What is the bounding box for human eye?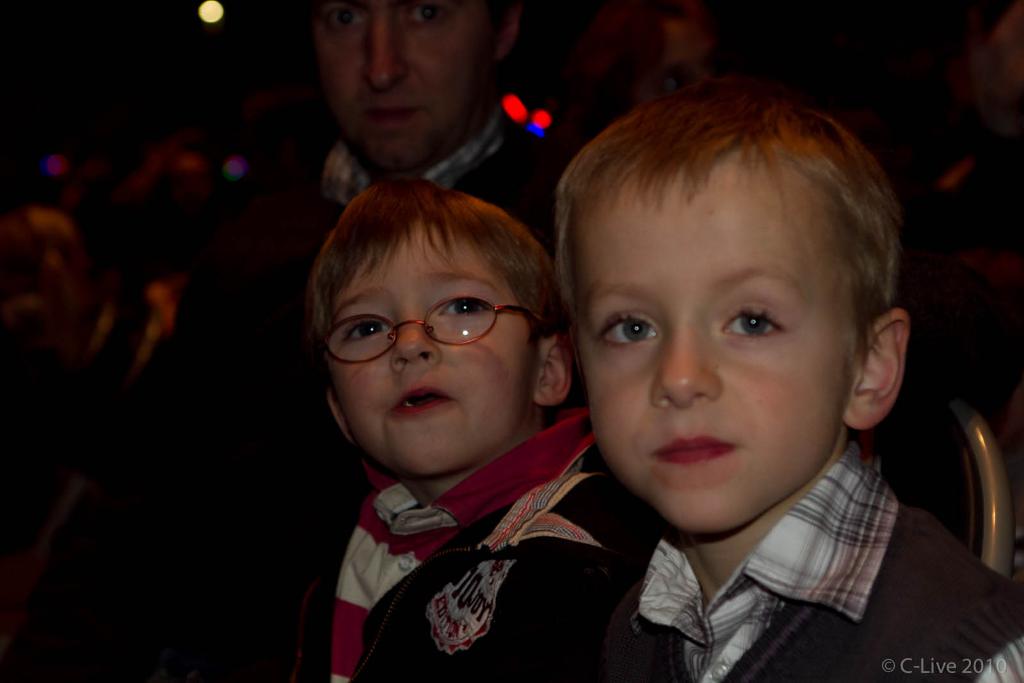
x1=595 y1=302 x2=669 y2=356.
